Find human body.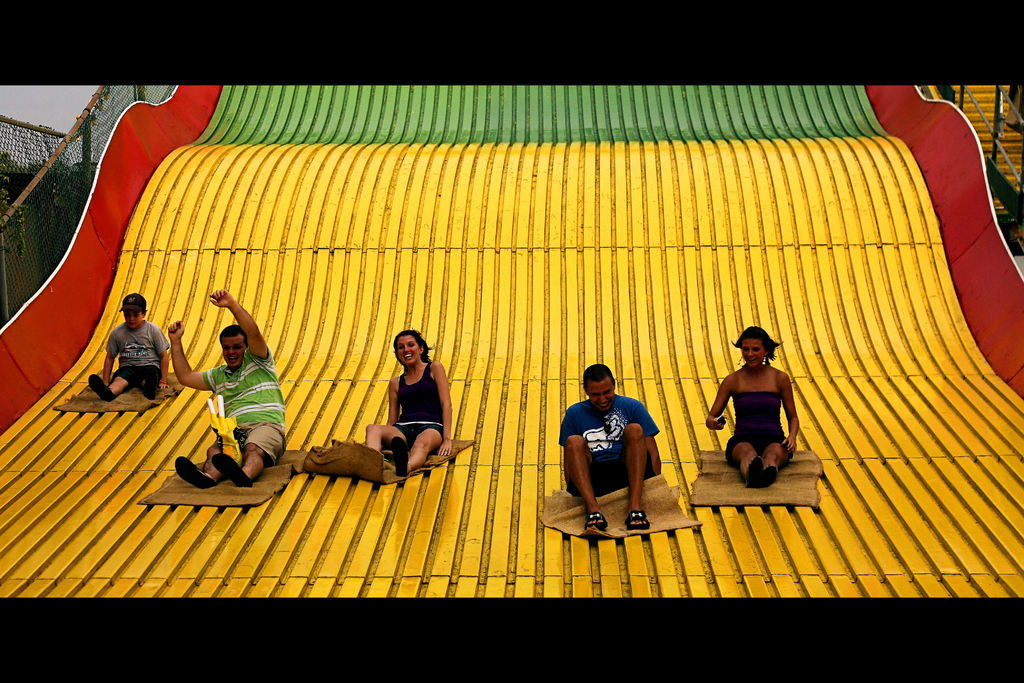
pyautogui.locateOnScreen(717, 340, 807, 495).
